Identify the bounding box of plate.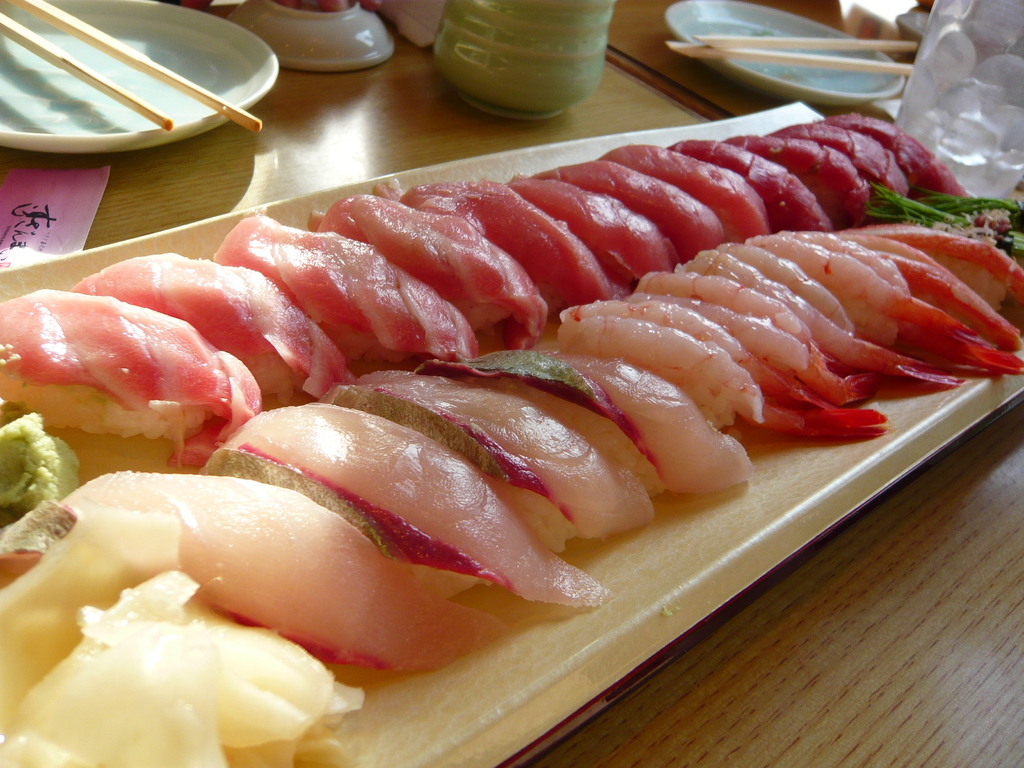
crop(0, 95, 1023, 767).
